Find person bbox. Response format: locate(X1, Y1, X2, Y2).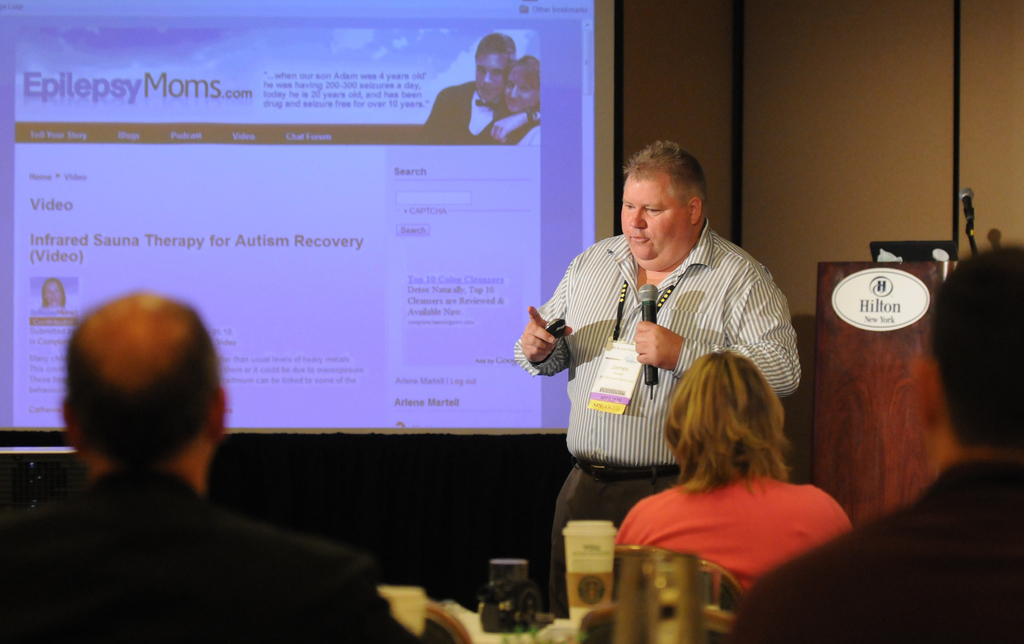
locate(612, 349, 856, 589).
